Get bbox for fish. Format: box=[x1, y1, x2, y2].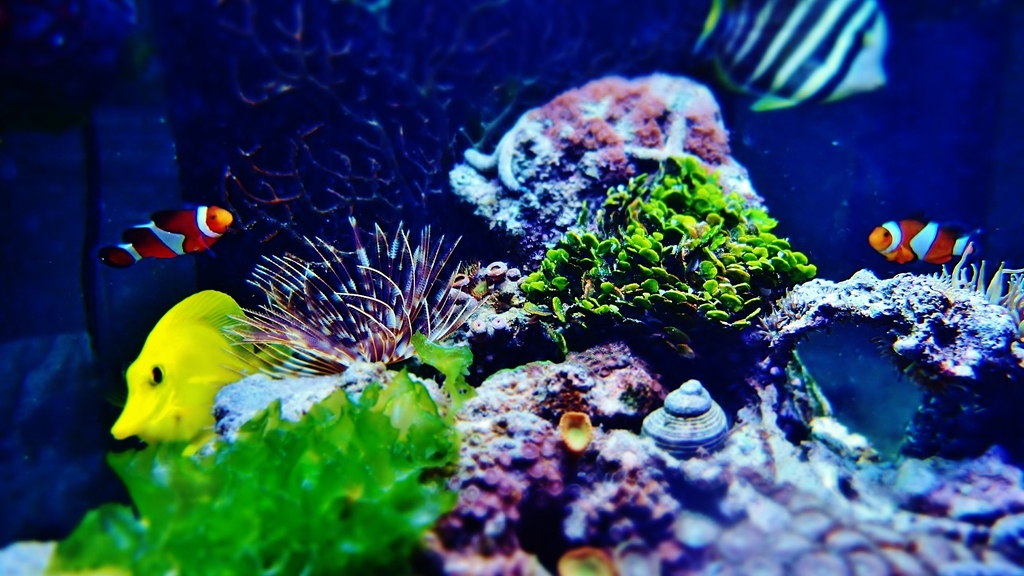
box=[92, 198, 234, 273].
